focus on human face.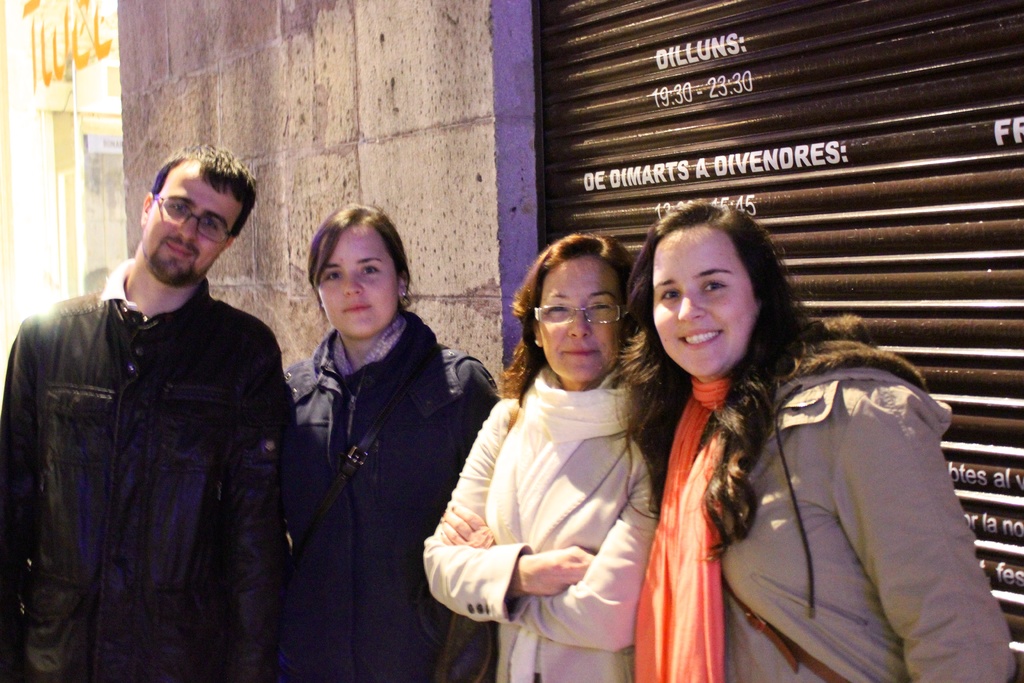
Focused at left=317, top=214, right=391, bottom=338.
